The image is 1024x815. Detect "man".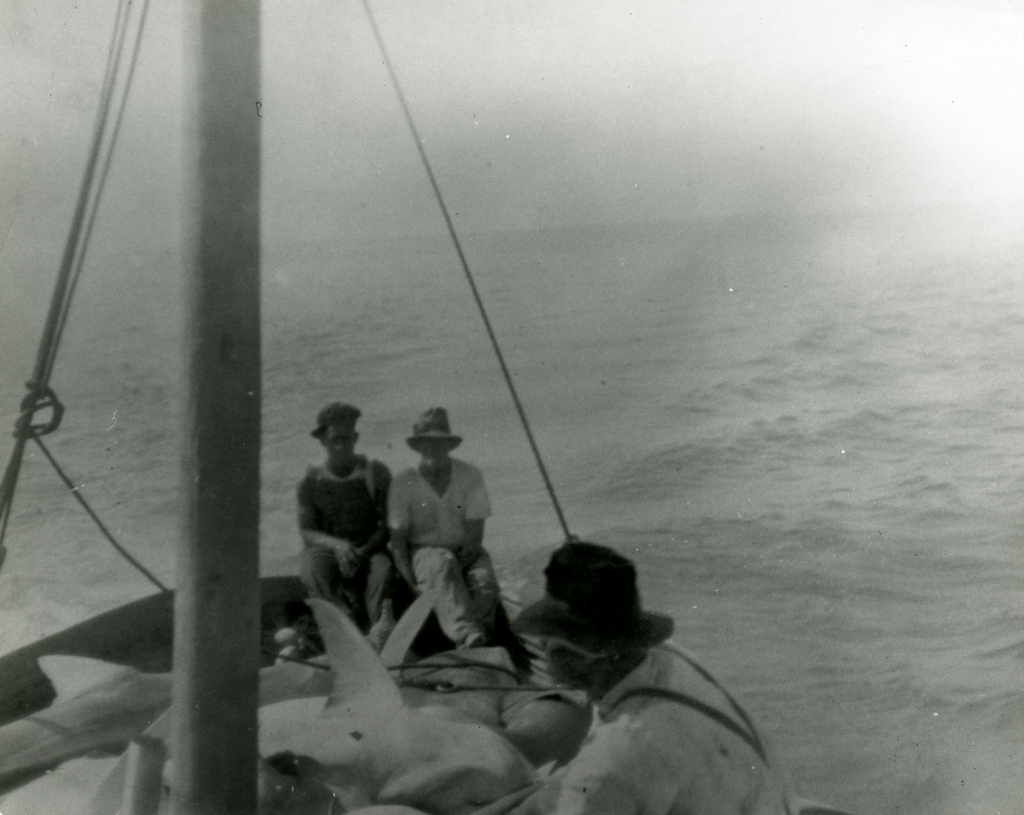
Detection: bbox=[509, 540, 798, 814].
